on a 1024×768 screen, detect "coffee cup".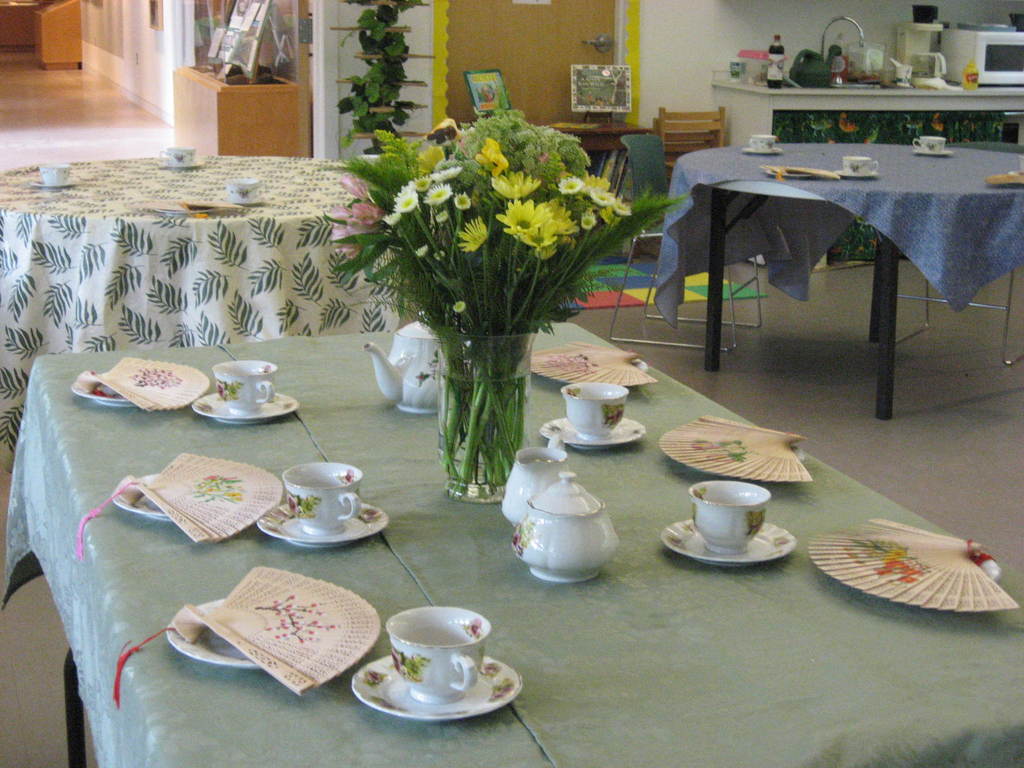
BBox(210, 358, 276, 415).
